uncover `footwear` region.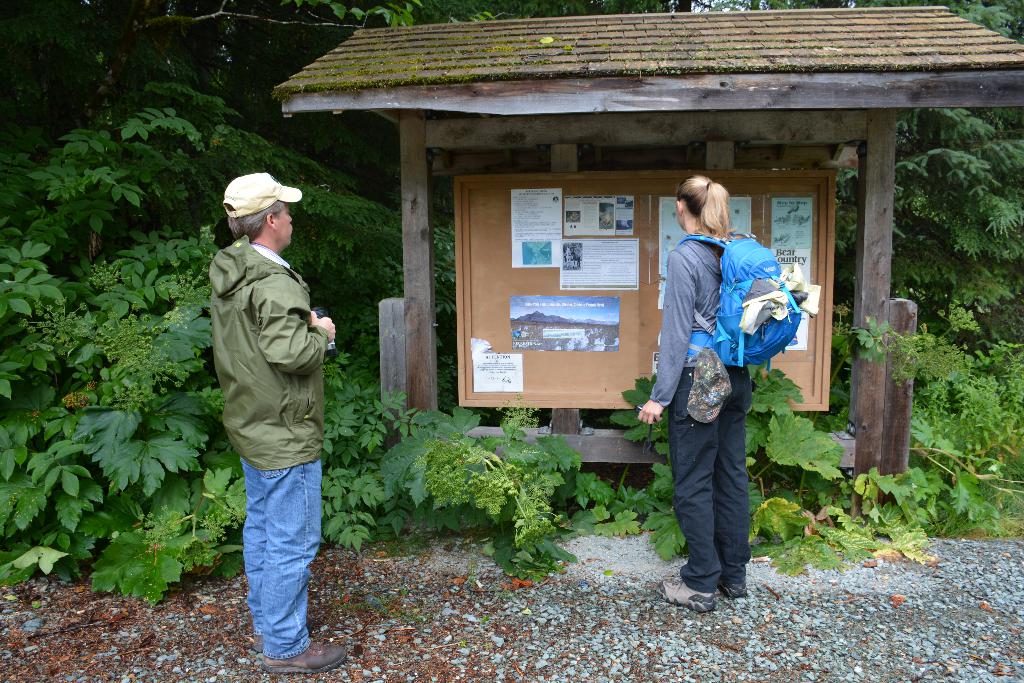
Uncovered: rect(723, 580, 748, 602).
